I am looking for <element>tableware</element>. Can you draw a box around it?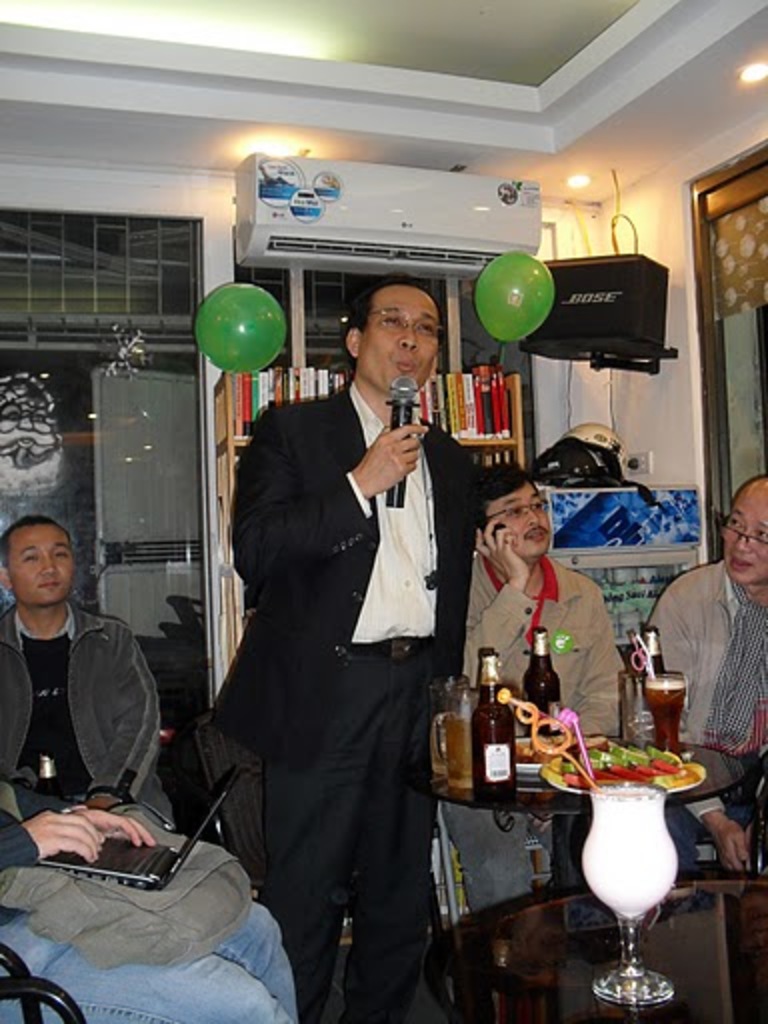
Sure, the bounding box is (580,794,684,1004).
